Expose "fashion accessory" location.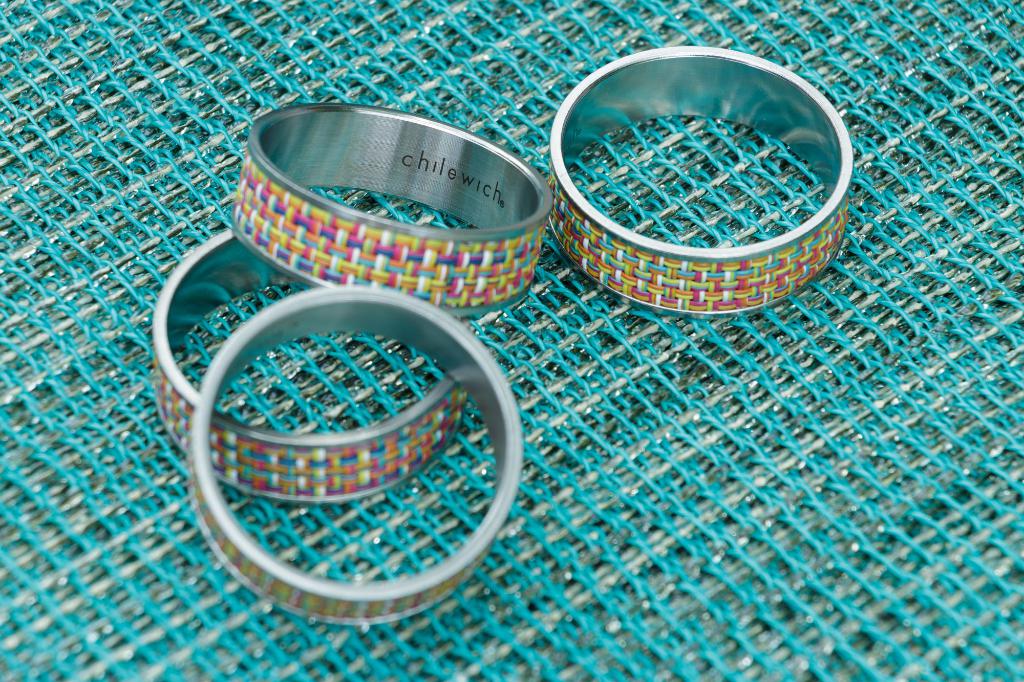
Exposed at [left=155, top=225, right=470, bottom=503].
